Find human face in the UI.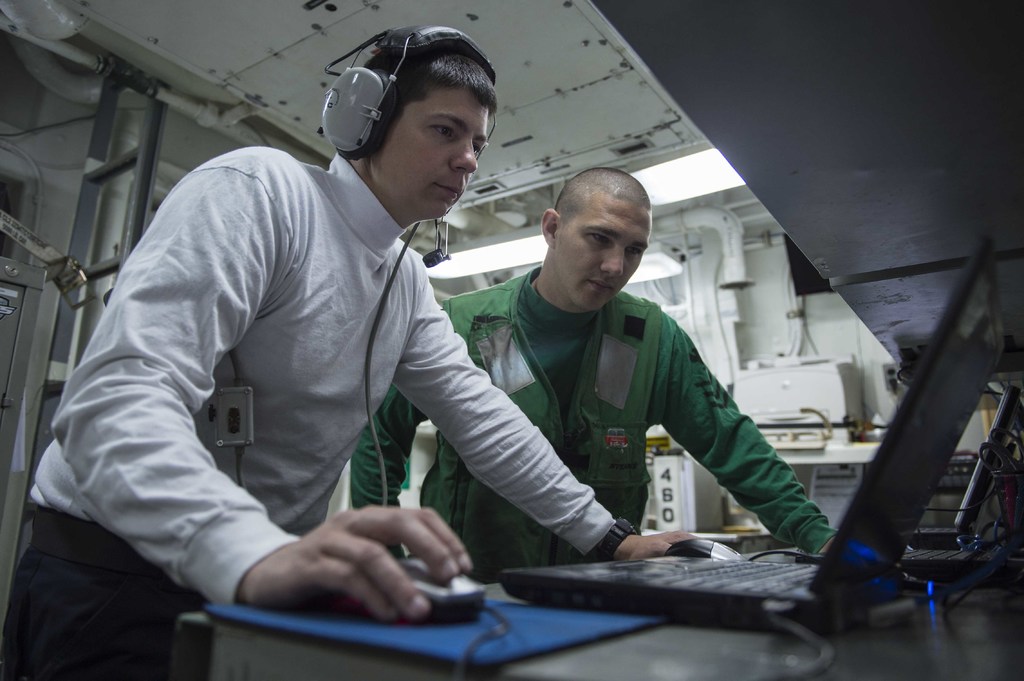
UI element at [left=555, top=197, right=651, bottom=309].
